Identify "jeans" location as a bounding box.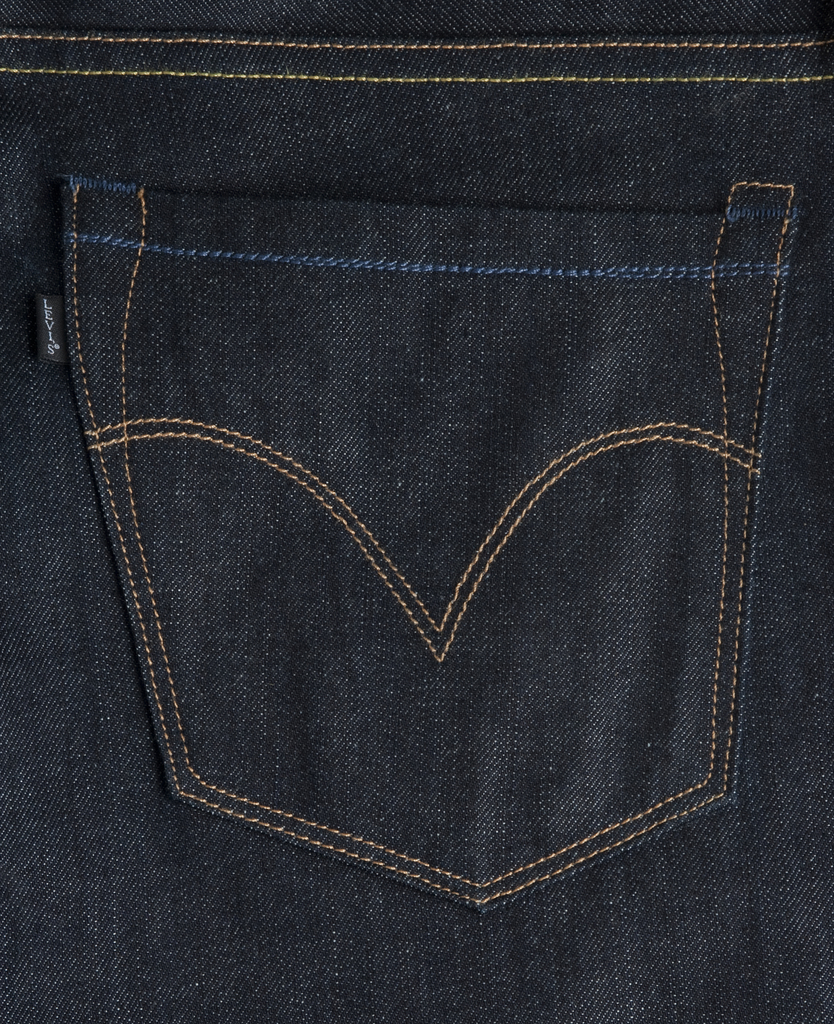
bbox=(0, 0, 833, 1023).
